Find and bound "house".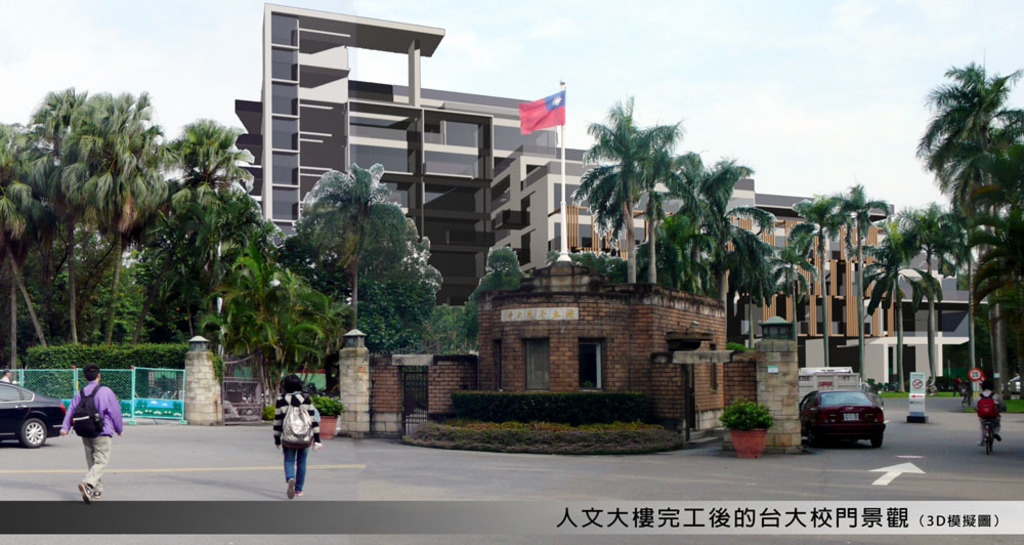
Bound: x1=488, y1=144, x2=687, y2=281.
